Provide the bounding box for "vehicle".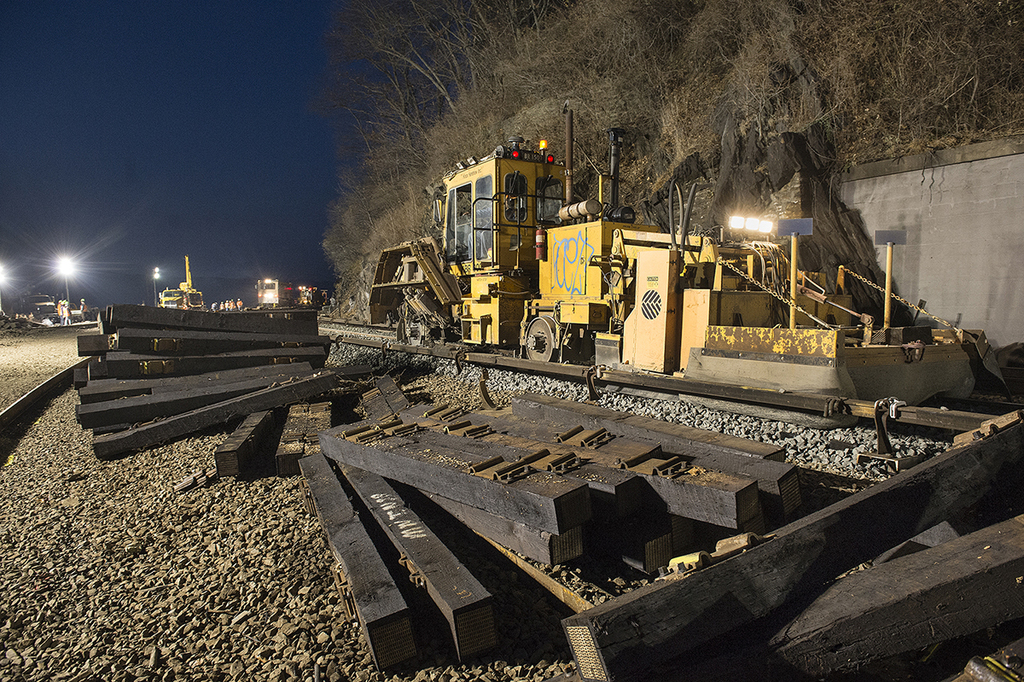
Rect(358, 169, 864, 405).
